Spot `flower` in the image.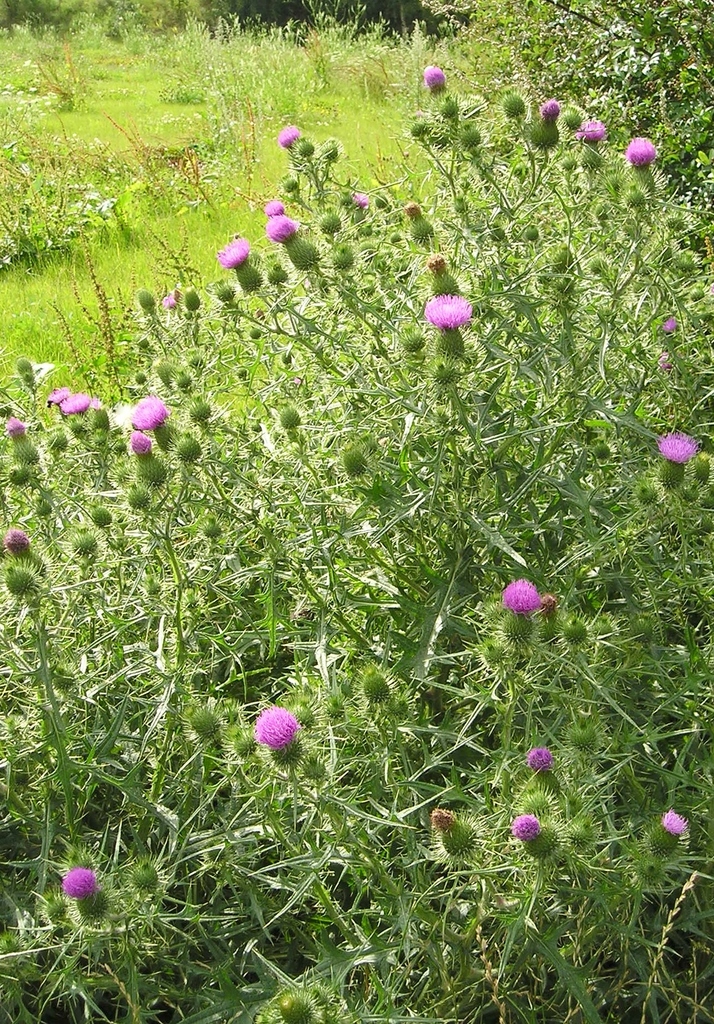
`flower` found at rect(216, 241, 252, 264).
